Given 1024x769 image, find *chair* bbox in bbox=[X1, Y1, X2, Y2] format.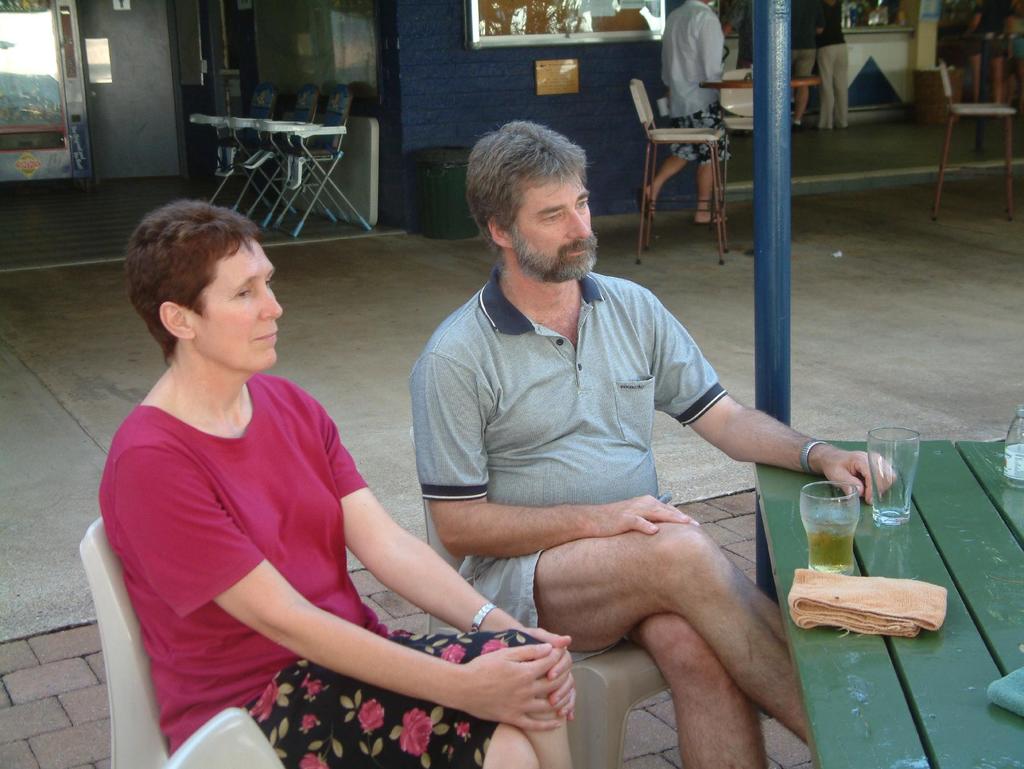
bbox=[719, 64, 758, 245].
